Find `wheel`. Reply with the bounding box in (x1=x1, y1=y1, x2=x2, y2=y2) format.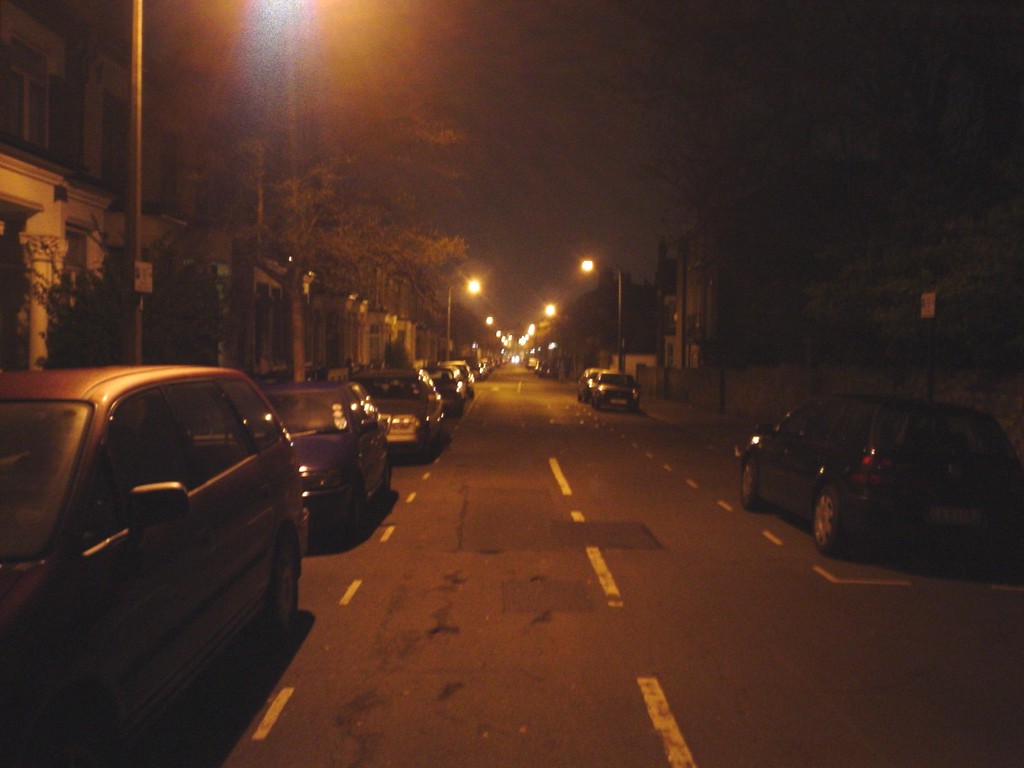
(x1=634, y1=404, x2=637, y2=413).
